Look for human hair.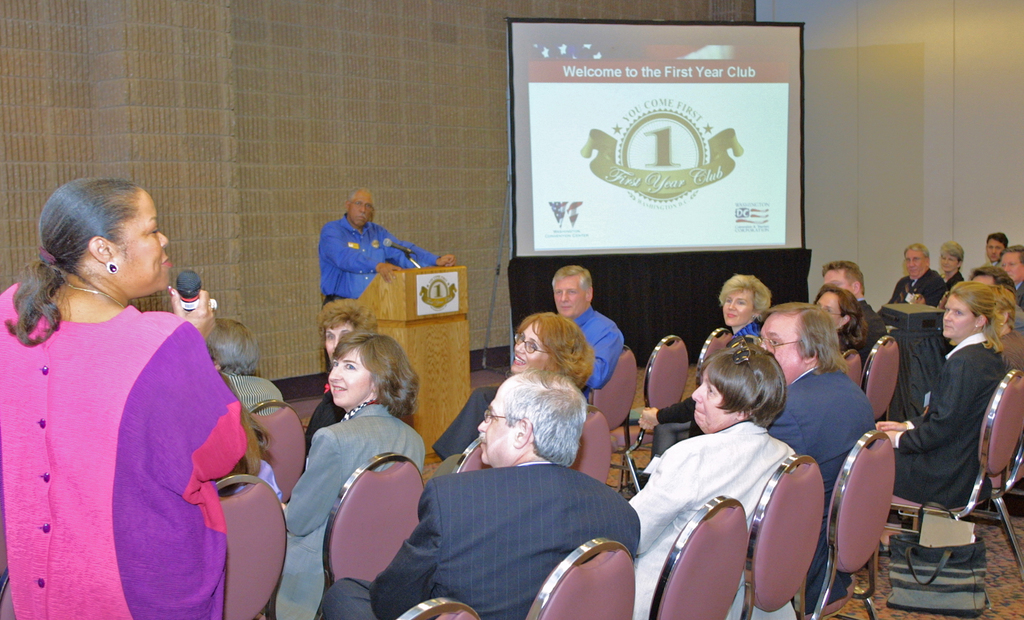
Found: <bbox>504, 369, 584, 468</bbox>.
